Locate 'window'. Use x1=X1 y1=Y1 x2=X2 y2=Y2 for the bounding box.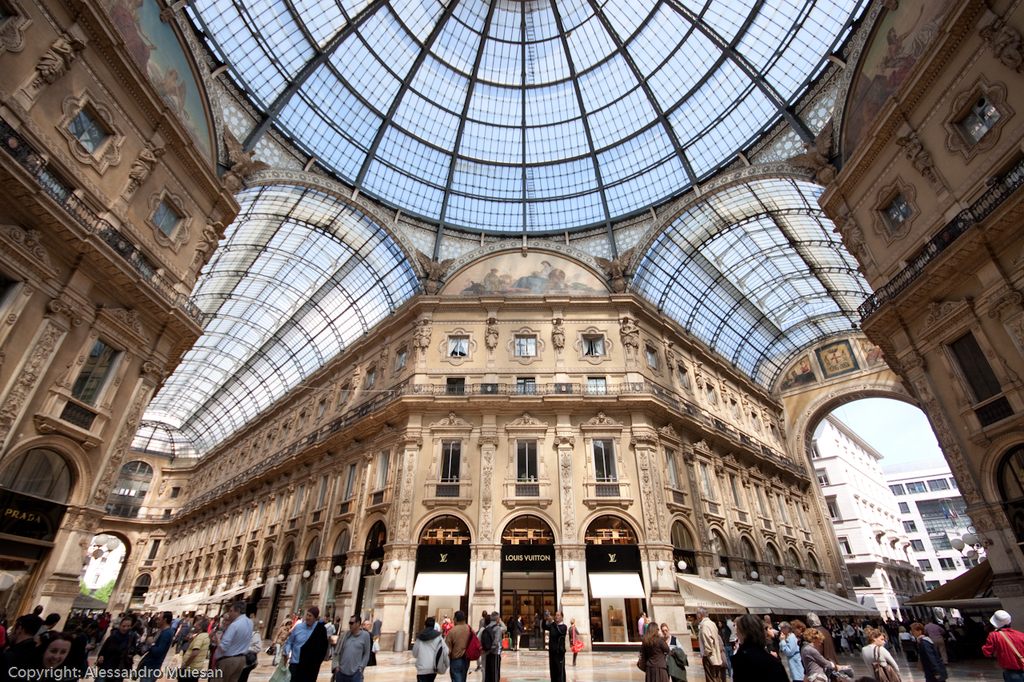
x1=910 y1=537 x2=926 y2=555.
